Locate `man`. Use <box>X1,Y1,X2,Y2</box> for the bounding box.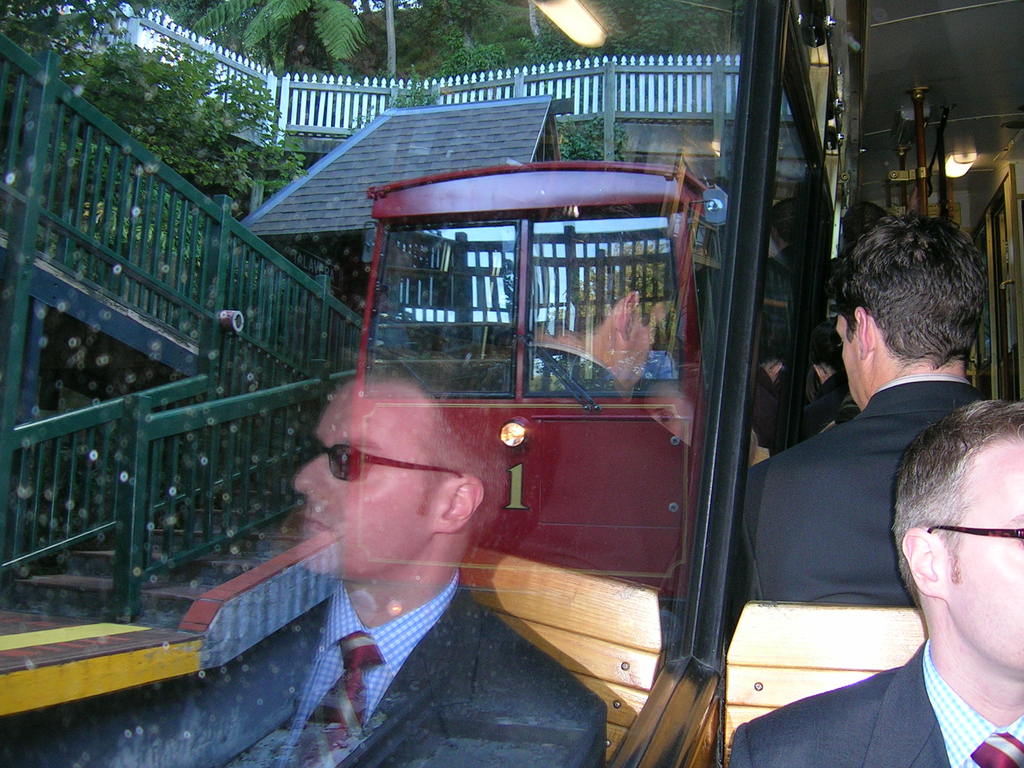
<box>465,249,673,401</box>.
